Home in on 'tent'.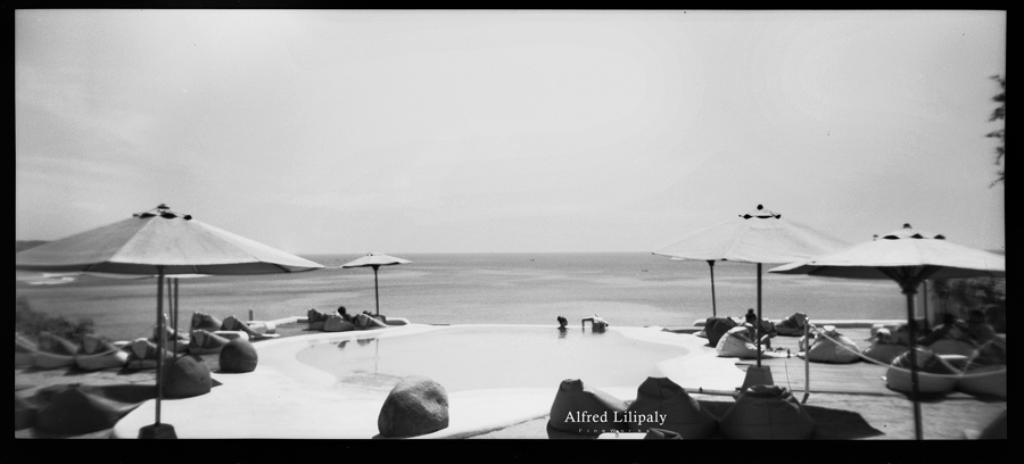
Homed in at 338:246:403:331.
